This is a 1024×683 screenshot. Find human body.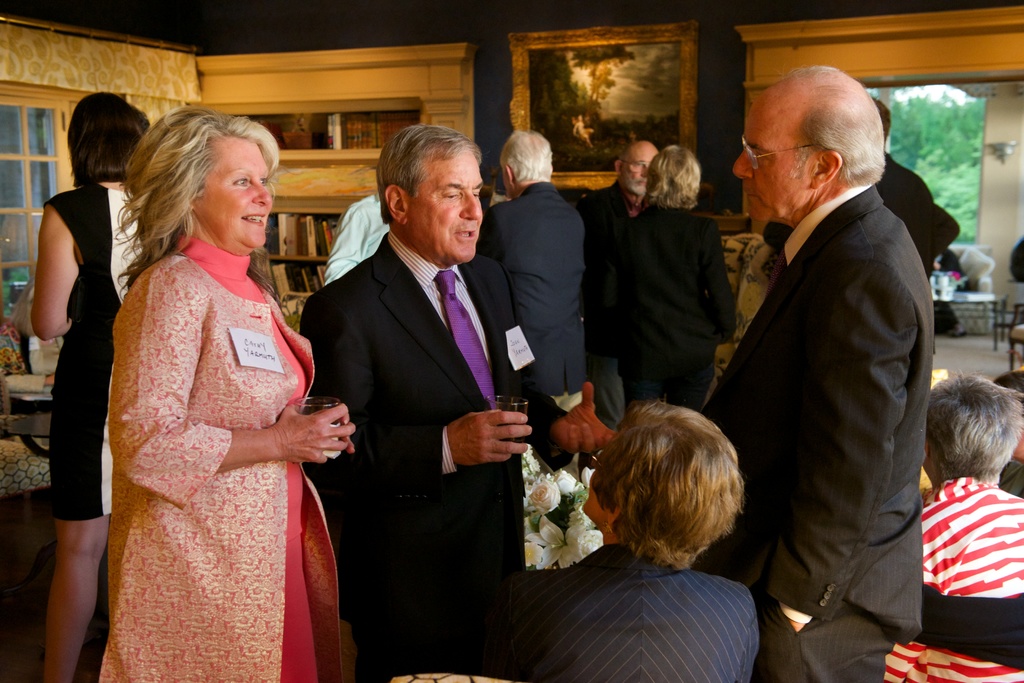
Bounding box: <bbox>902, 372, 1023, 601</bbox>.
